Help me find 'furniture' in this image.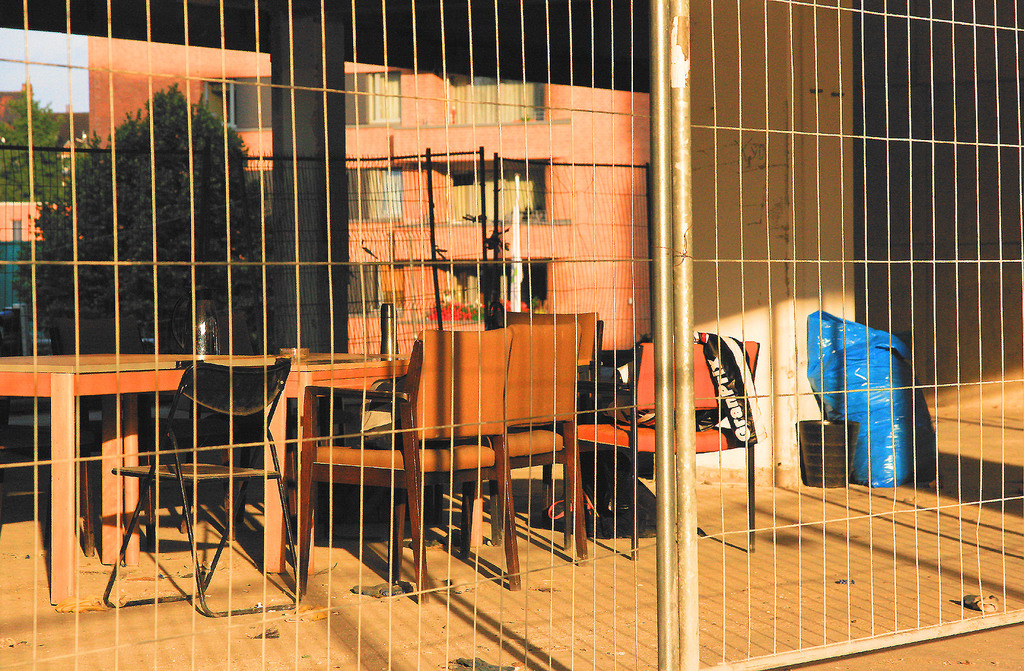
Found it: [48,318,237,553].
